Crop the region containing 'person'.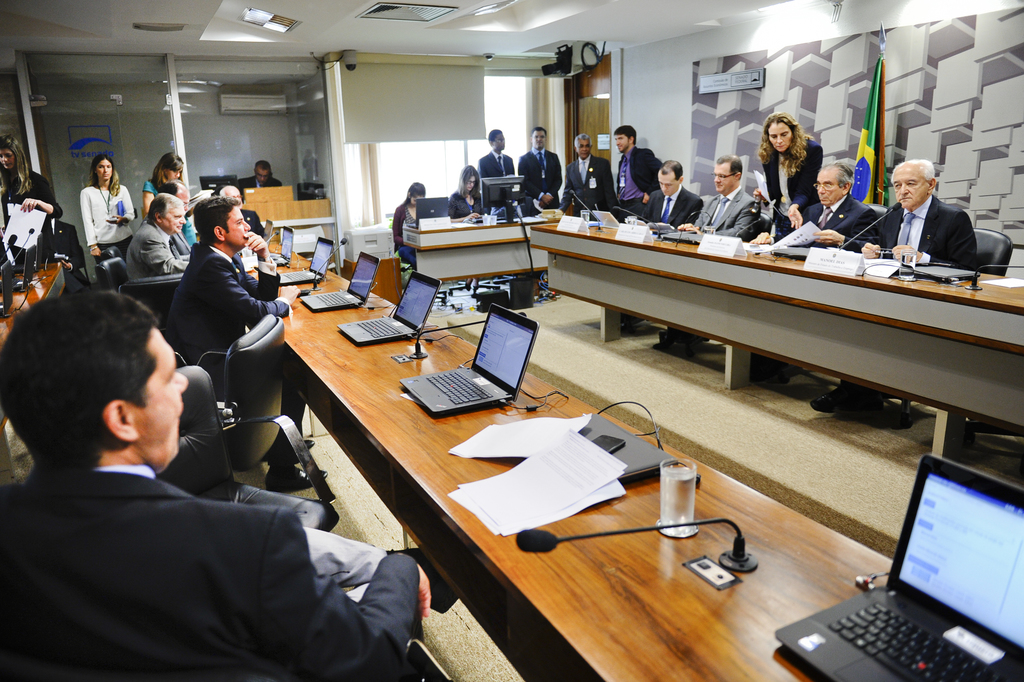
Crop region: select_region(475, 131, 515, 209).
